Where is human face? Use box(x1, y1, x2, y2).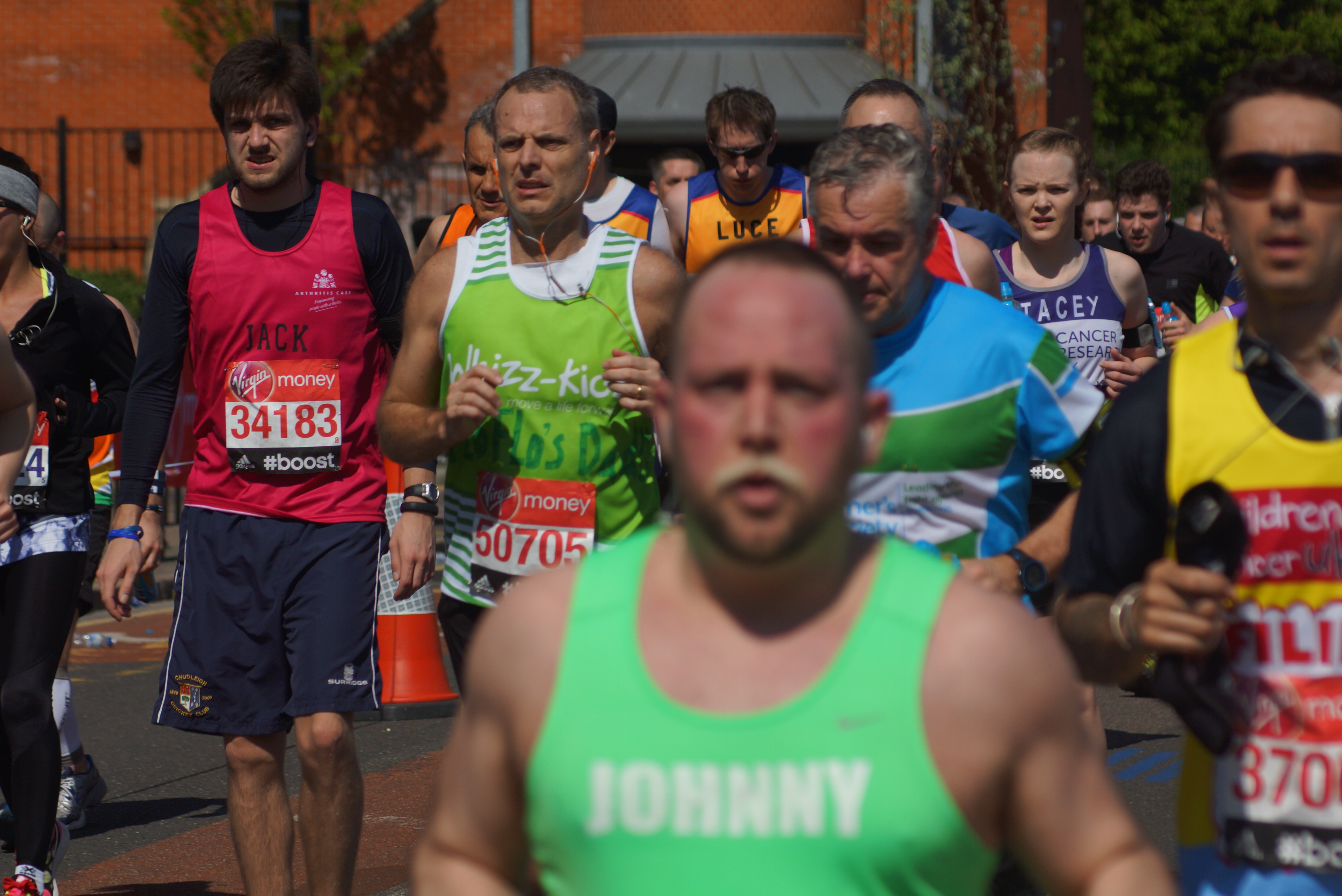
box(157, 27, 187, 72).
